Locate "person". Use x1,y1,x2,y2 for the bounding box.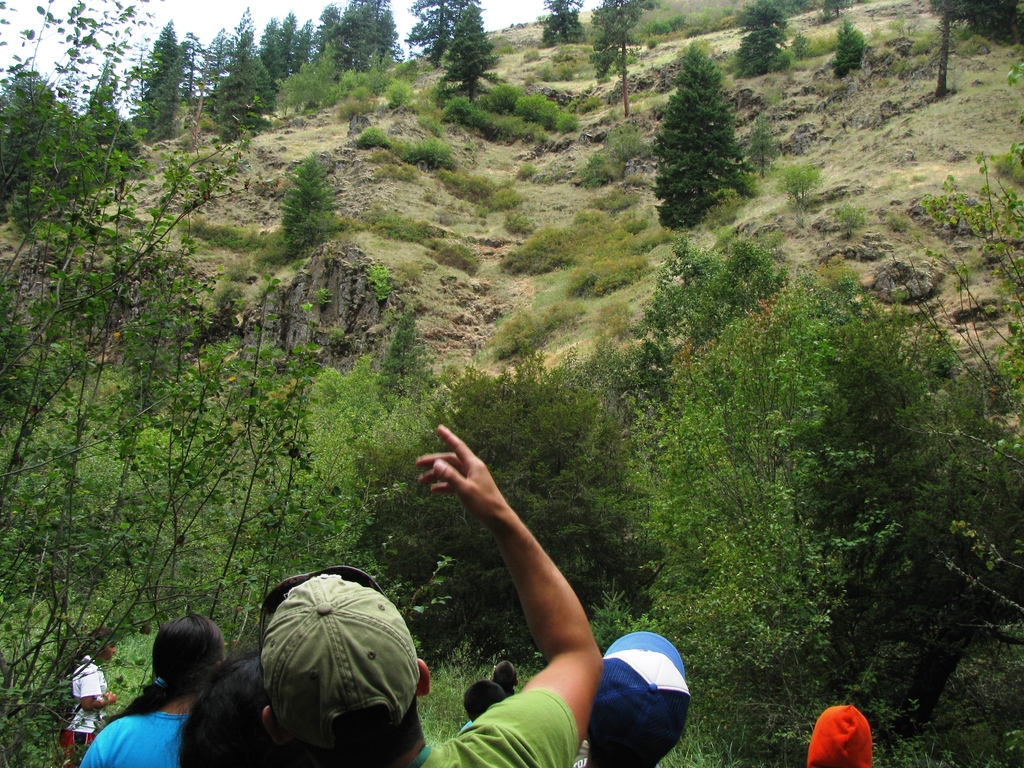
260,419,607,767.
